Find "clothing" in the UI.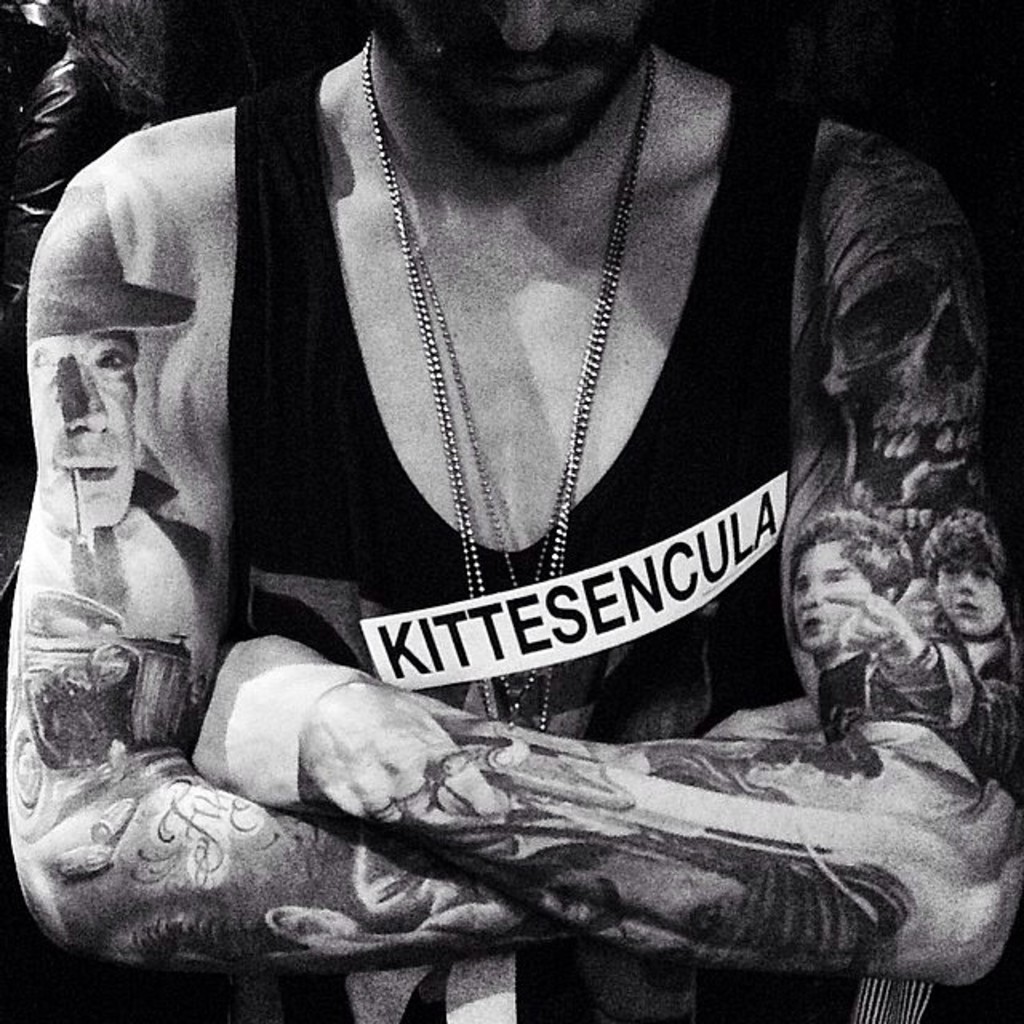
UI element at [x1=229, y1=59, x2=826, y2=1022].
